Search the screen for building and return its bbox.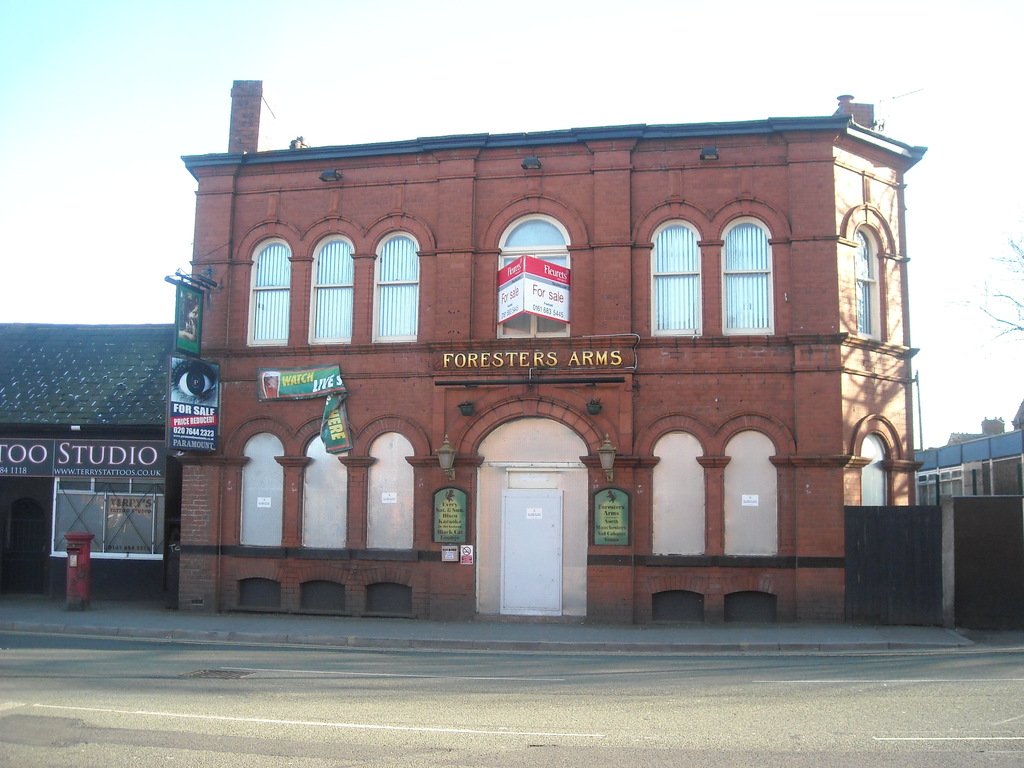
Found: box(173, 73, 939, 634).
